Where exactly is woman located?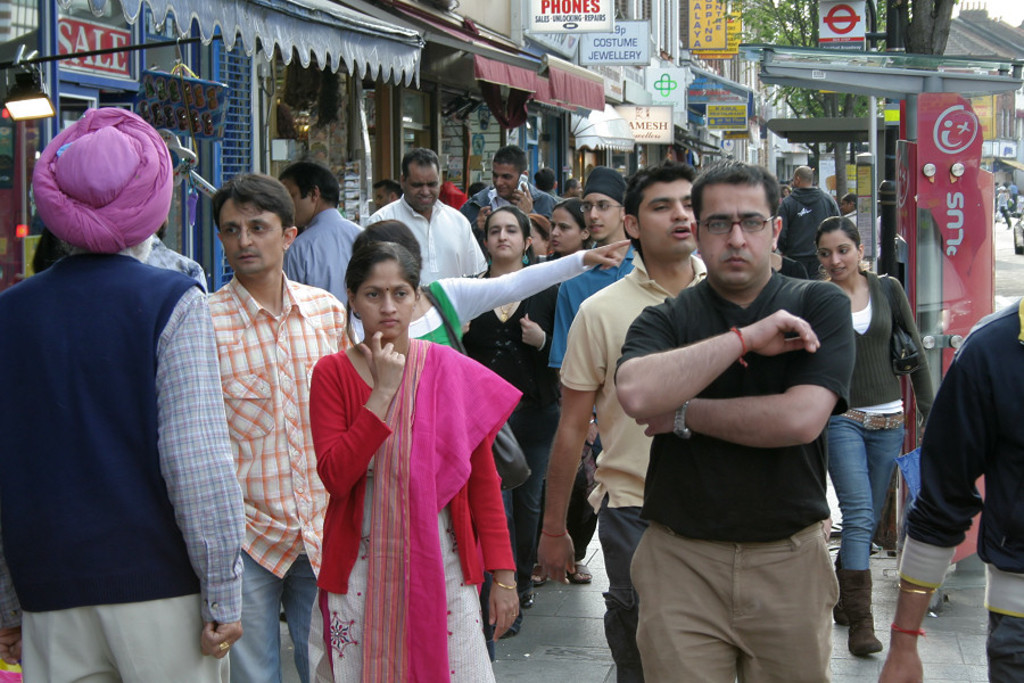
Its bounding box is 807 208 941 651.
